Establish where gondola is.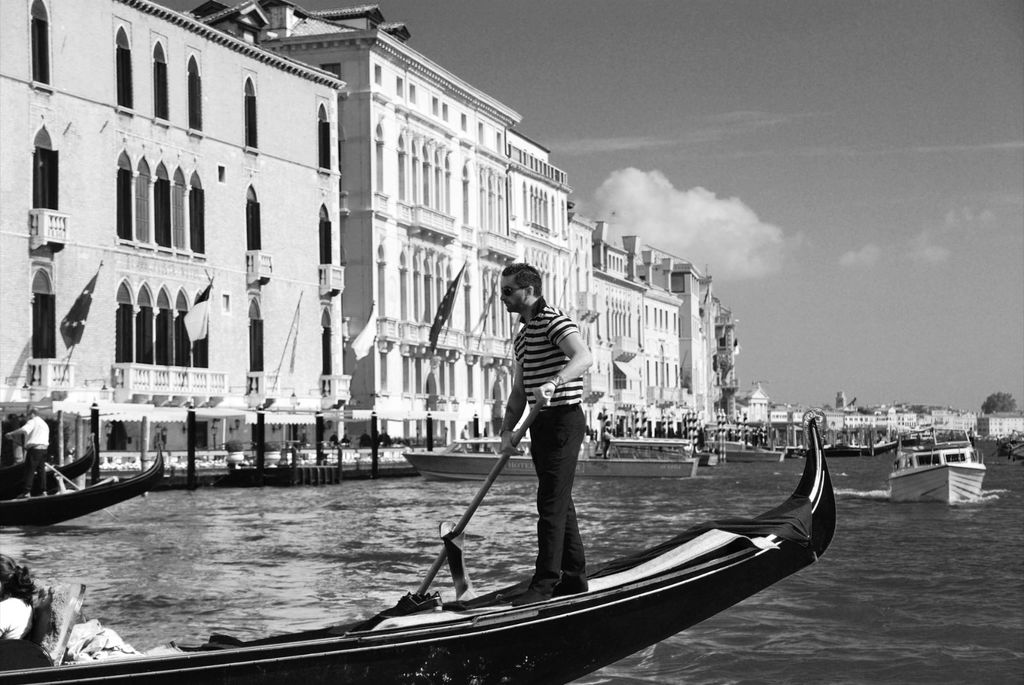
Established at region(0, 443, 167, 529).
